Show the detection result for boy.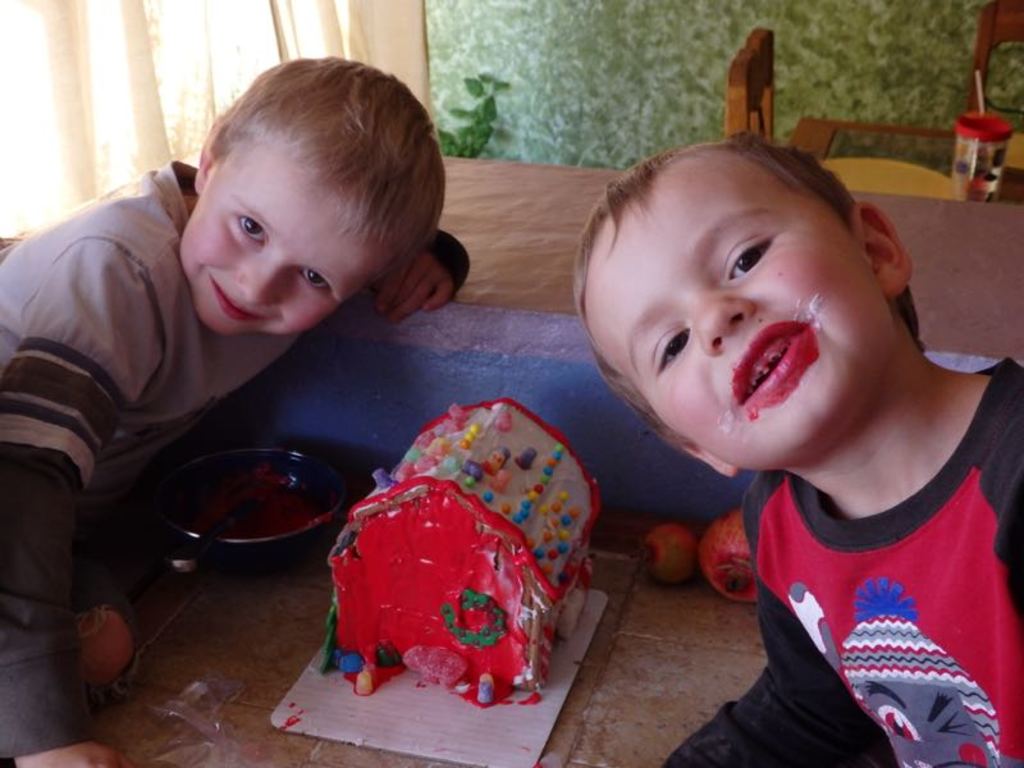
region(530, 145, 983, 758).
